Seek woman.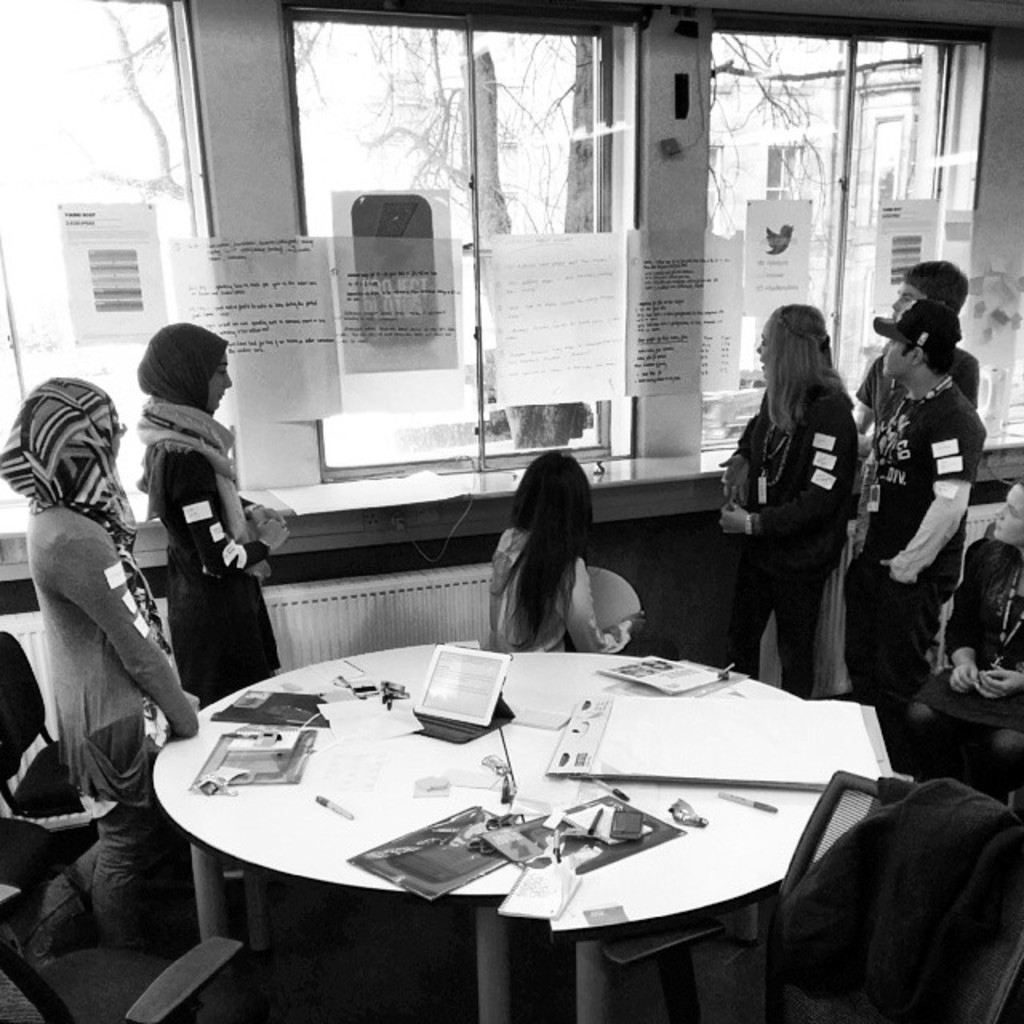
[0,376,195,971].
